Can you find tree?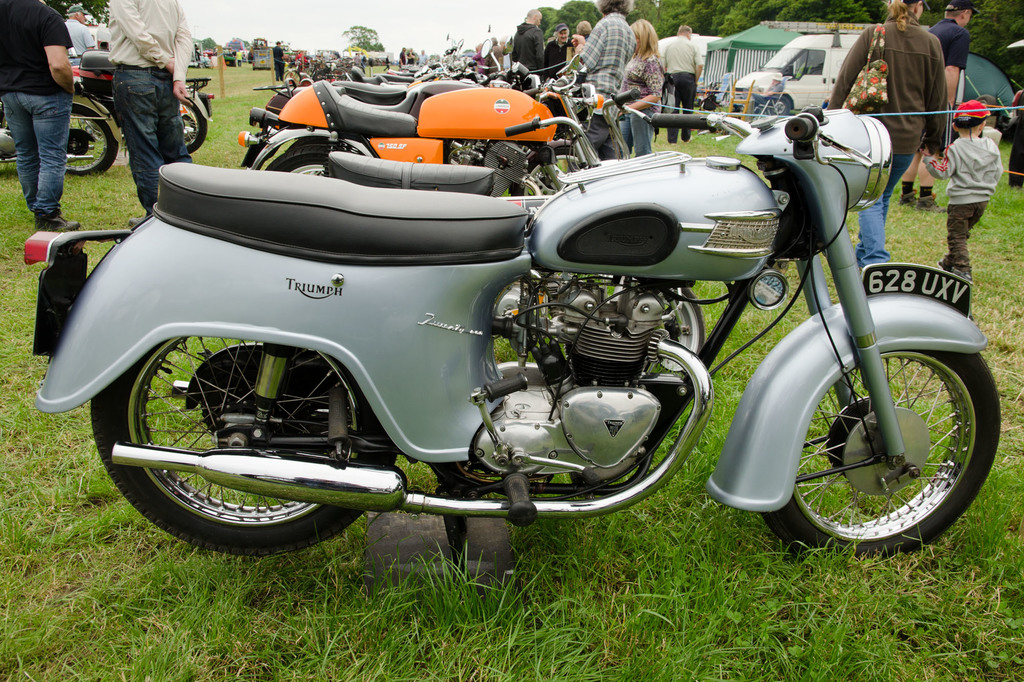
Yes, bounding box: {"x1": 345, "y1": 21, "x2": 392, "y2": 55}.
